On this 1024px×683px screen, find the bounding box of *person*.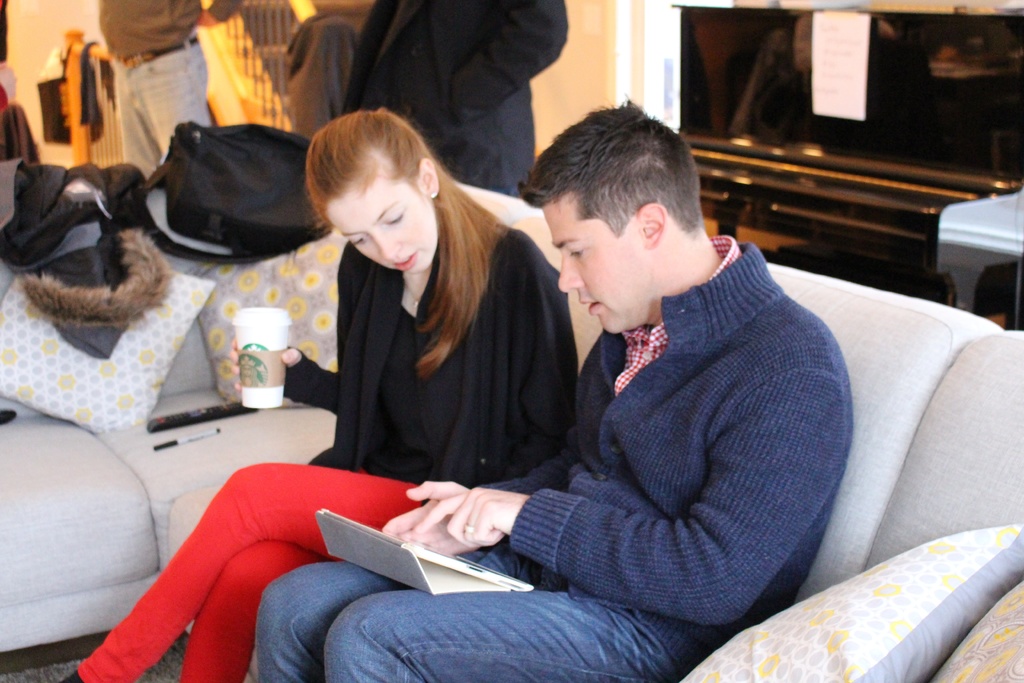
Bounding box: Rect(257, 97, 854, 682).
